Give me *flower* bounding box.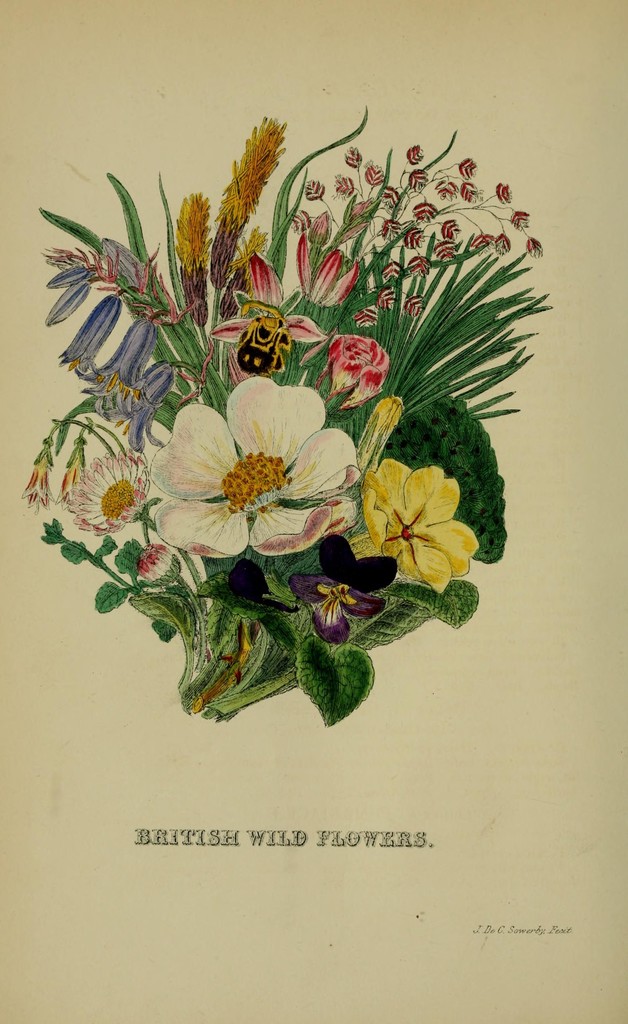
rect(169, 380, 373, 536).
